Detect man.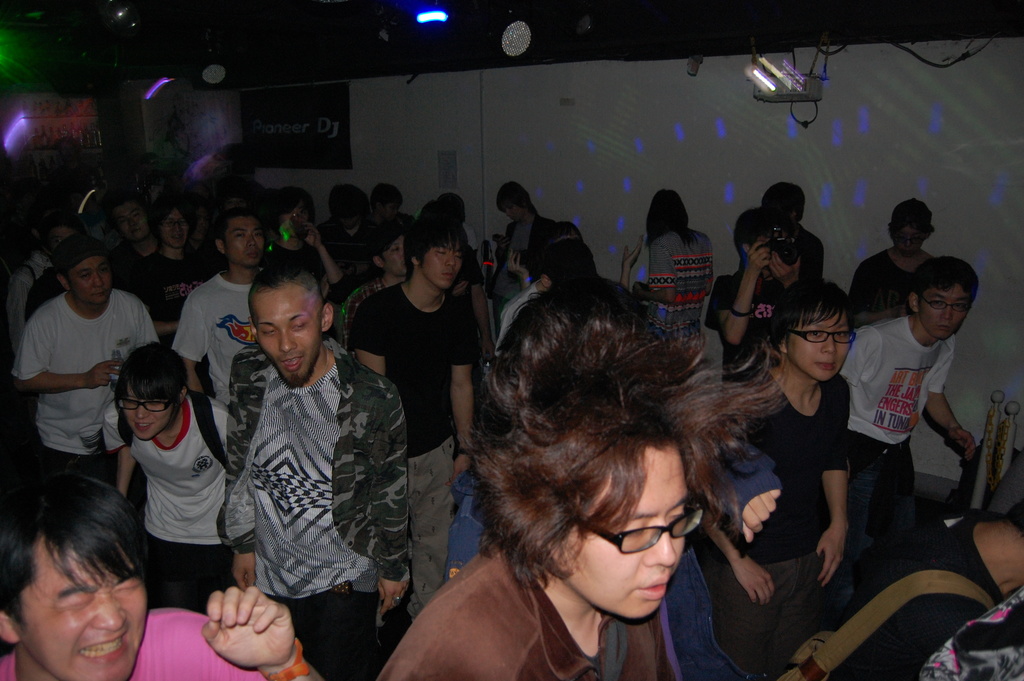
Detected at 100,189,164,317.
